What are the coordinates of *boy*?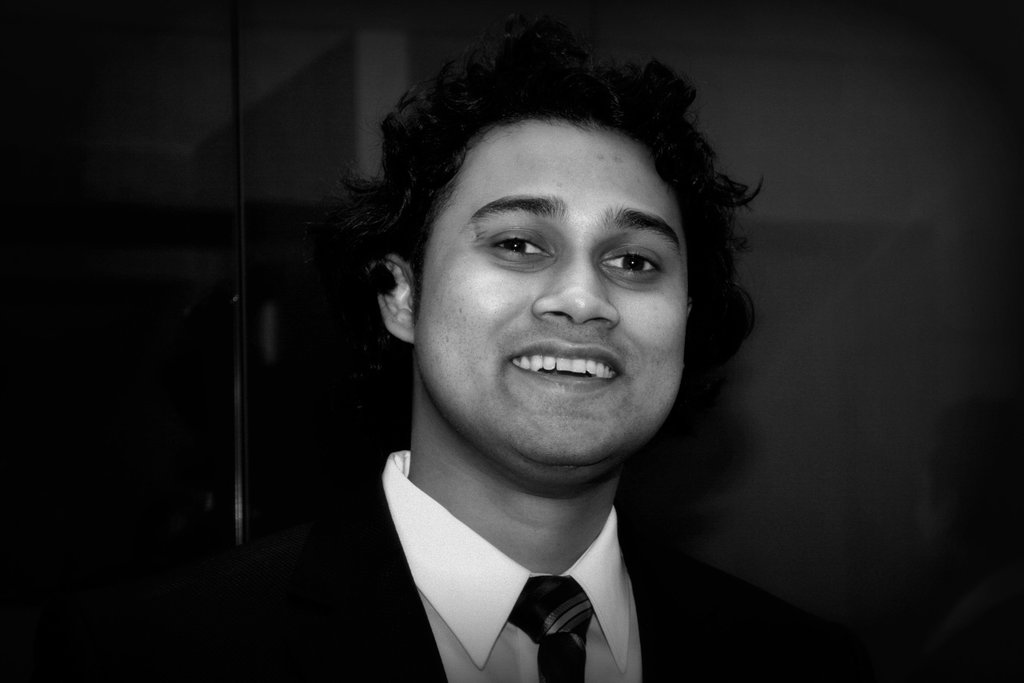
crop(173, 17, 850, 682).
